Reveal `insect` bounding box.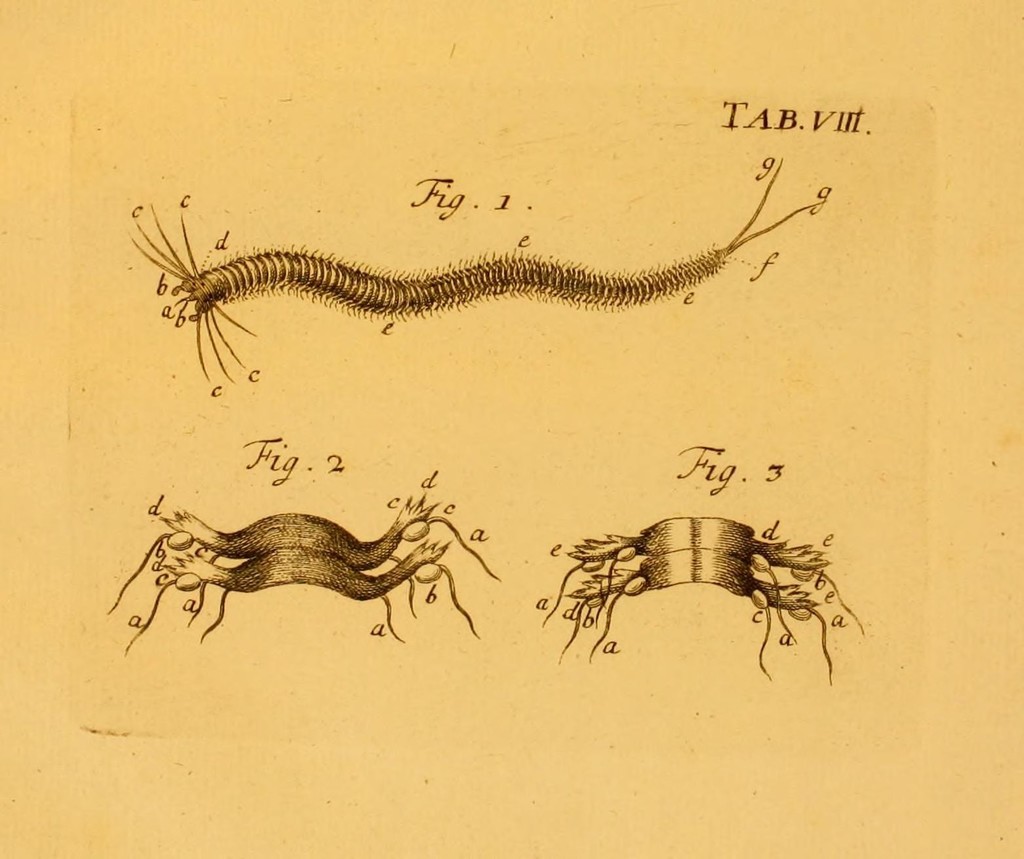
Revealed: {"x1": 128, "y1": 152, "x2": 818, "y2": 381}.
